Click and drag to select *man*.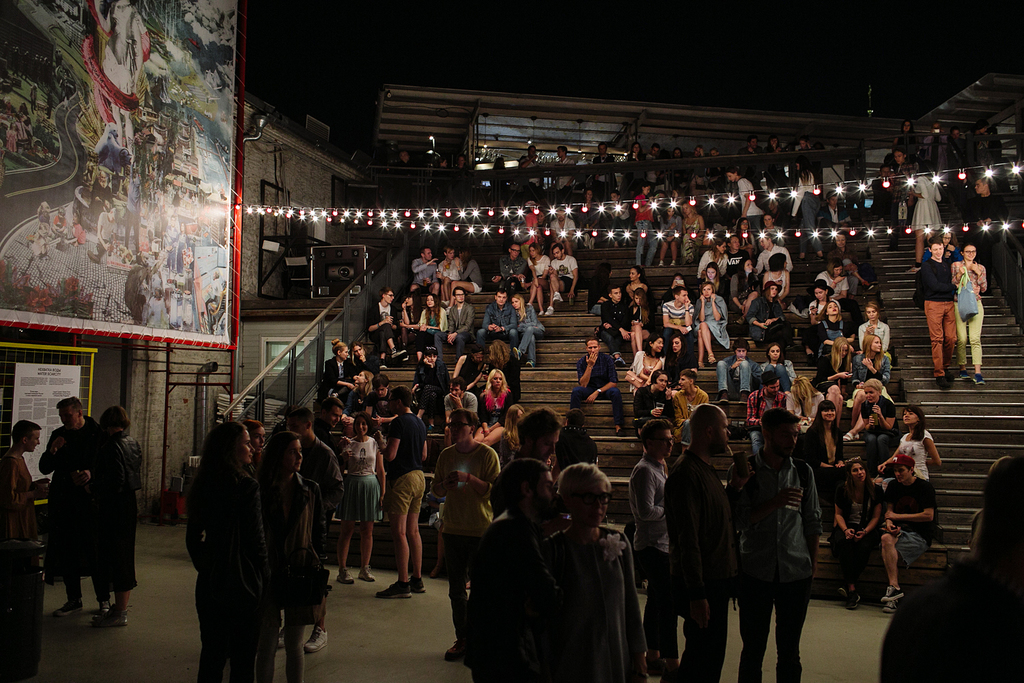
Selection: box(881, 454, 935, 615).
